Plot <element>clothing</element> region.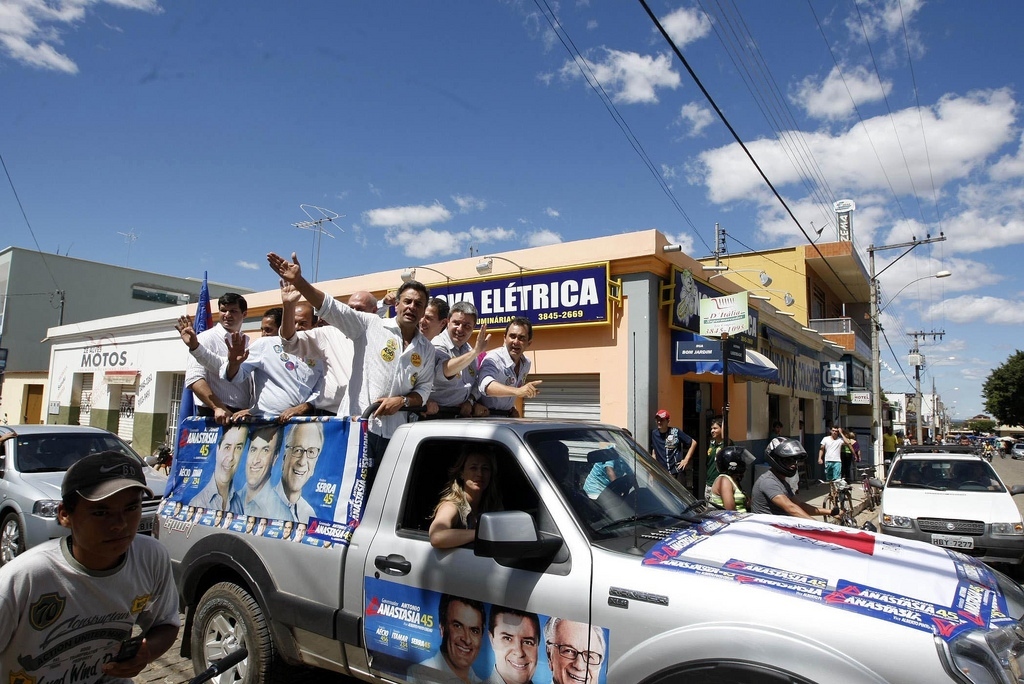
Plotted at <box>406,647,476,683</box>.
